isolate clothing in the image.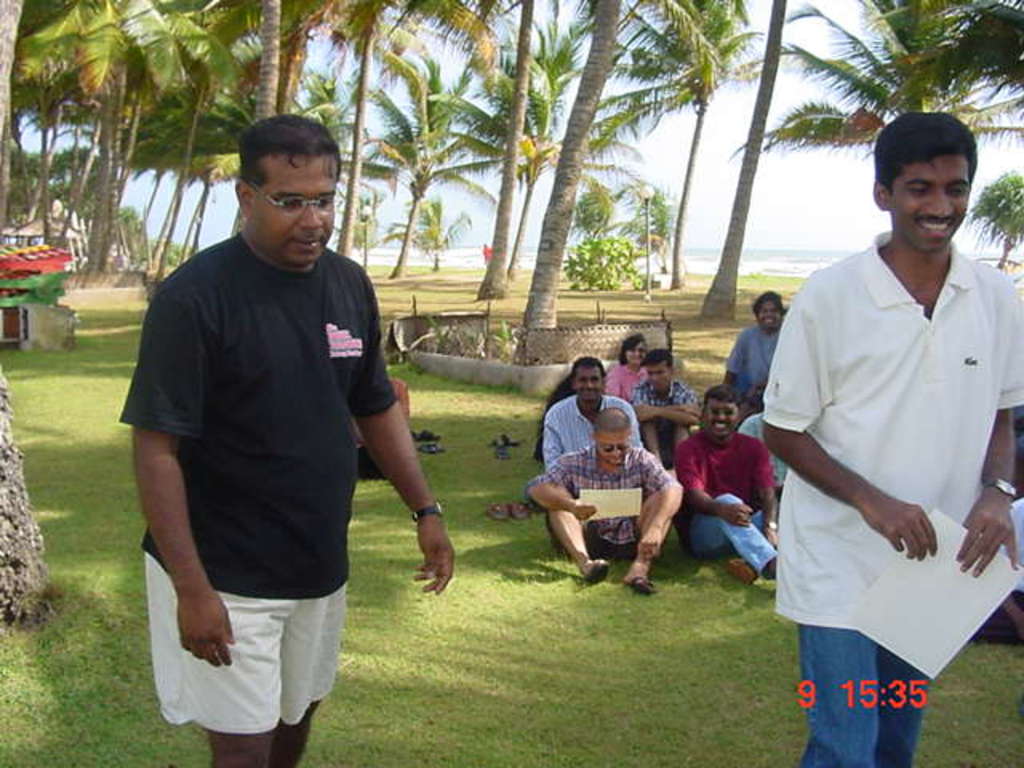
Isolated region: select_region(789, 630, 928, 763).
